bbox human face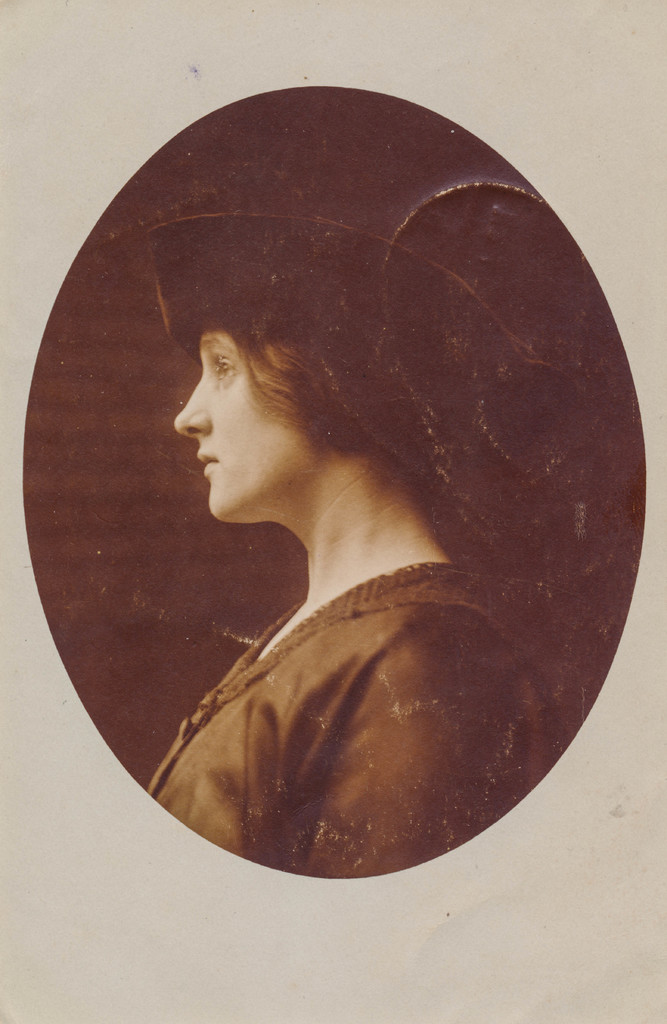
(left=179, top=323, right=299, bottom=520)
